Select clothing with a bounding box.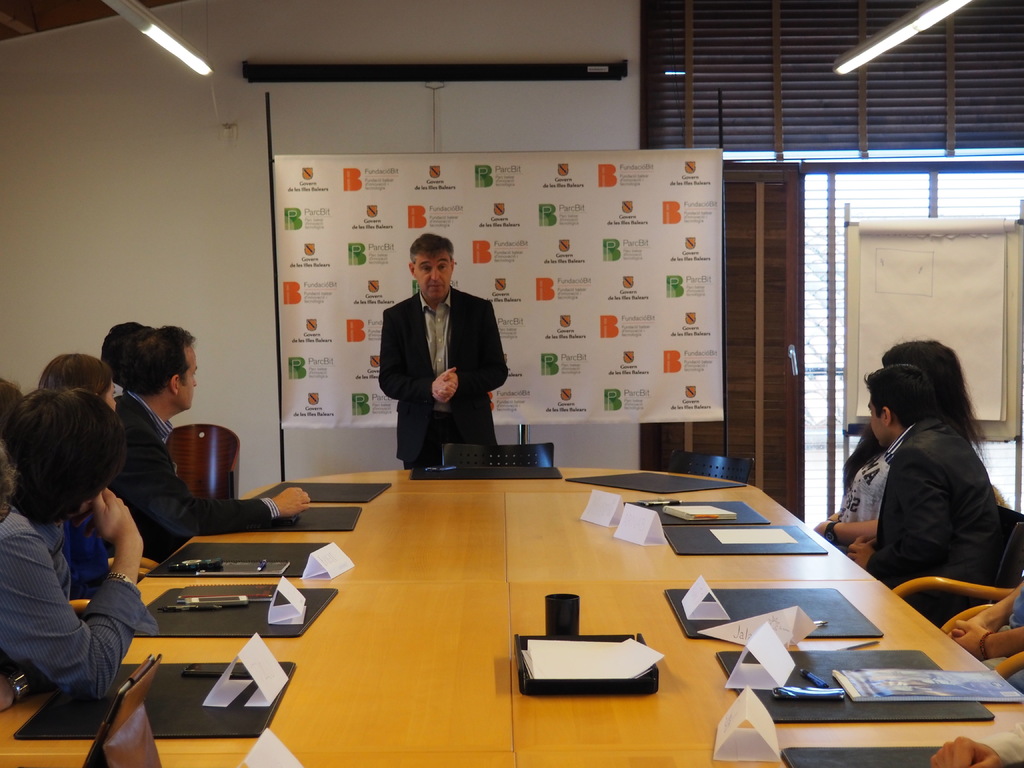
x1=13, y1=459, x2=141, y2=730.
